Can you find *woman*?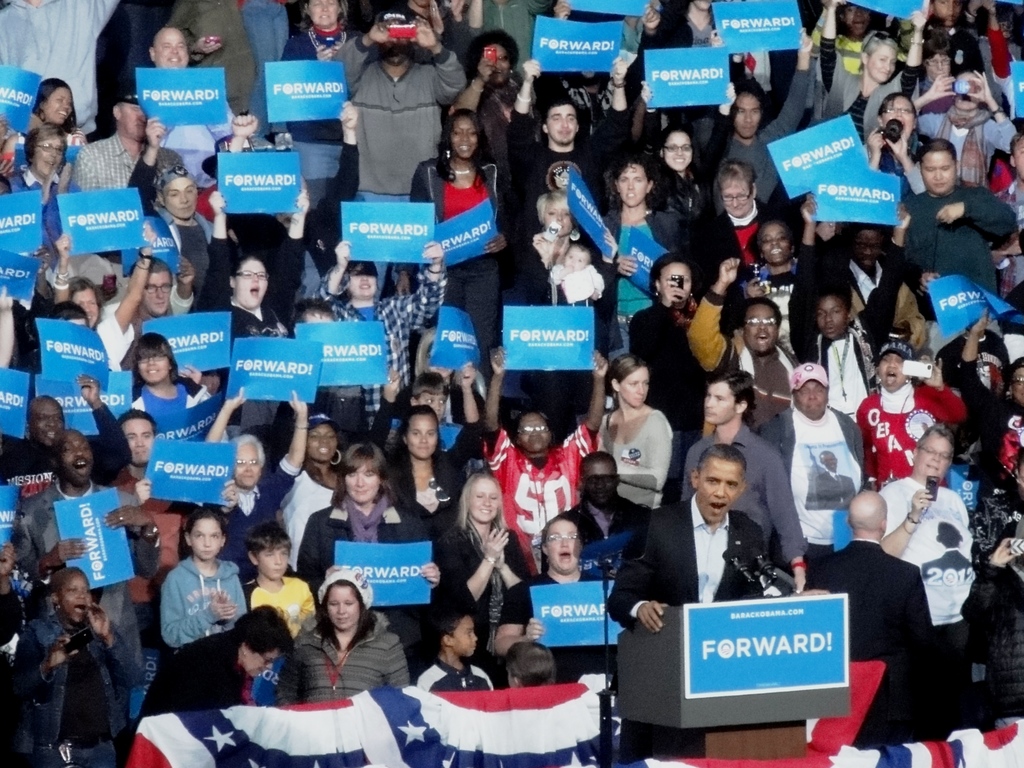
Yes, bounding box: 1,122,82,253.
